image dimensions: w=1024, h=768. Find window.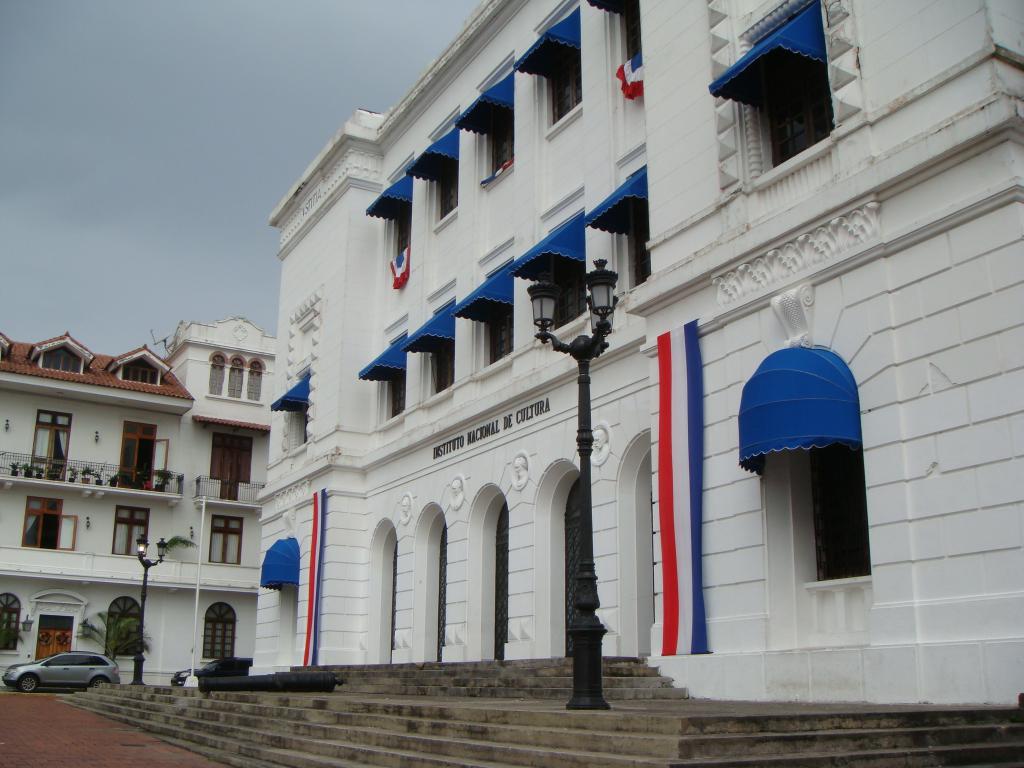
select_region(411, 108, 457, 232).
